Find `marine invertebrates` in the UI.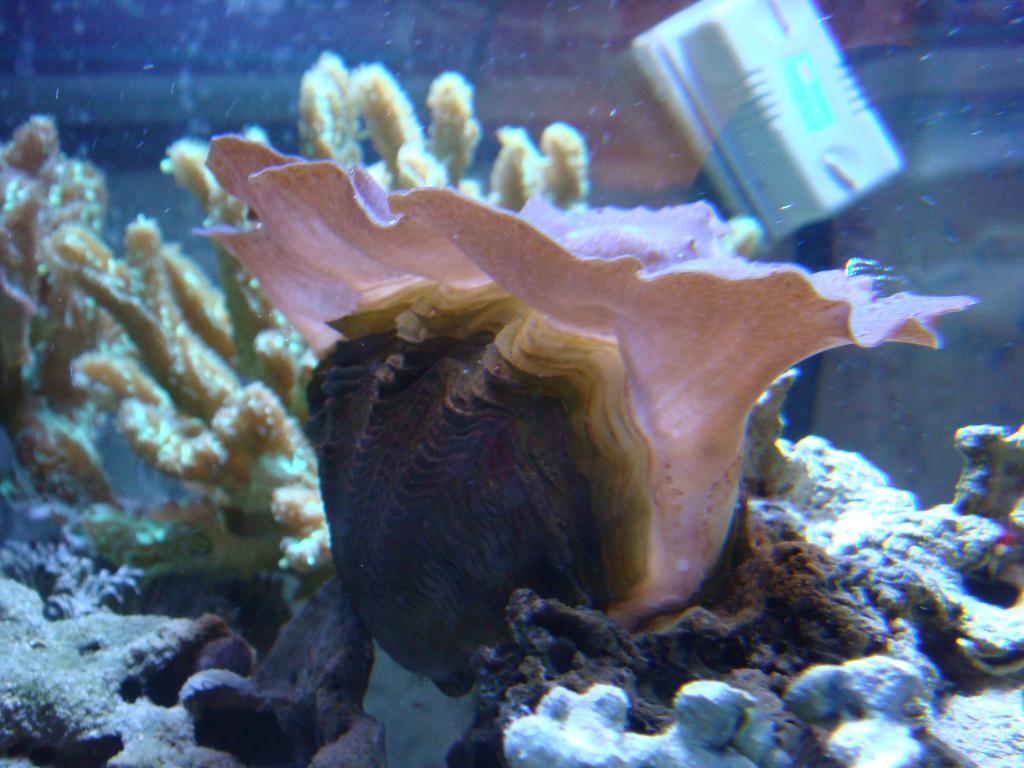
UI element at 0 57 672 662.
